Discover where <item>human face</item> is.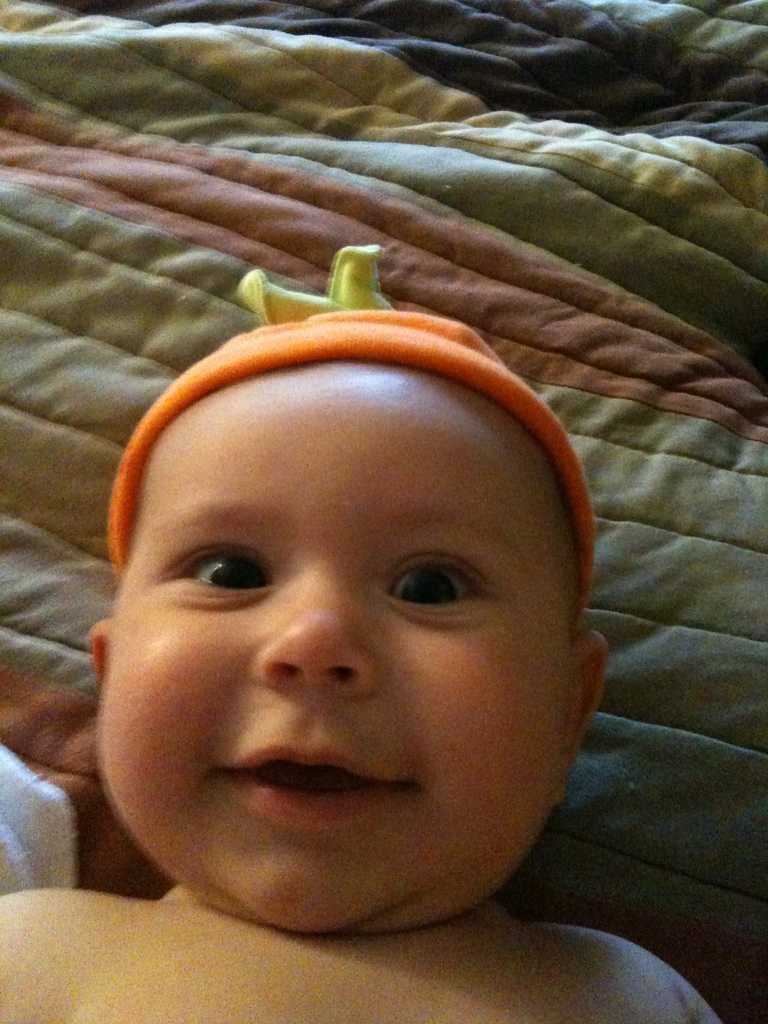
Discovered at x1=100 y1=376 x2=573 y2=935.
